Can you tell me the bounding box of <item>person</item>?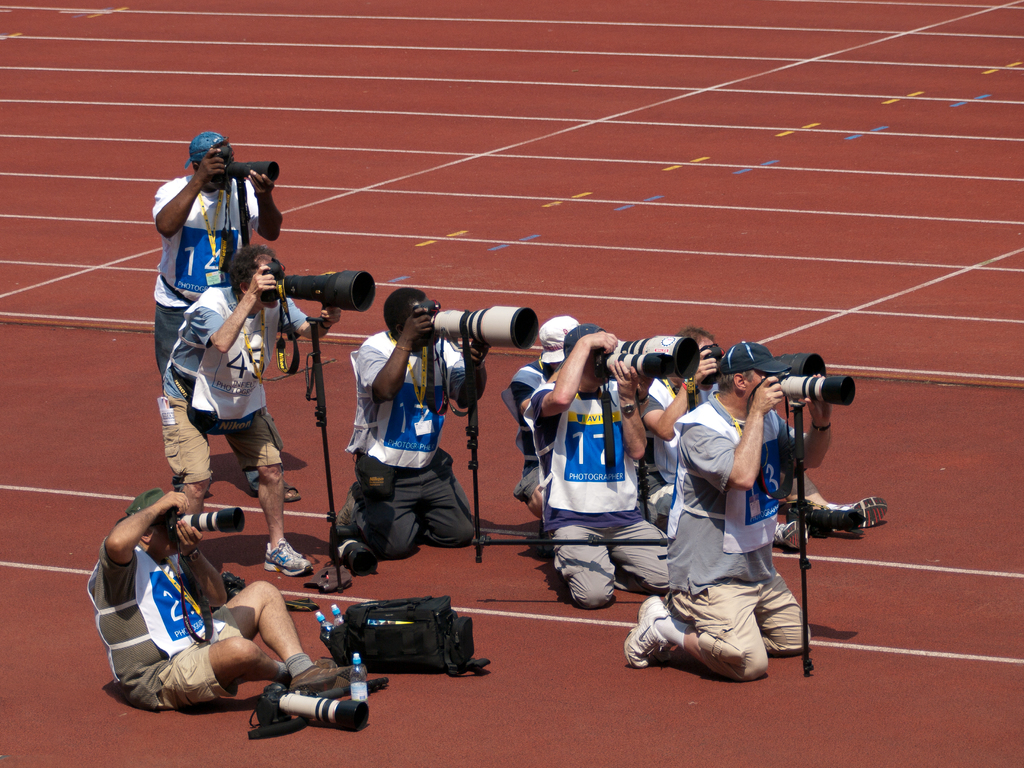
(500, 314, 584, 521).
